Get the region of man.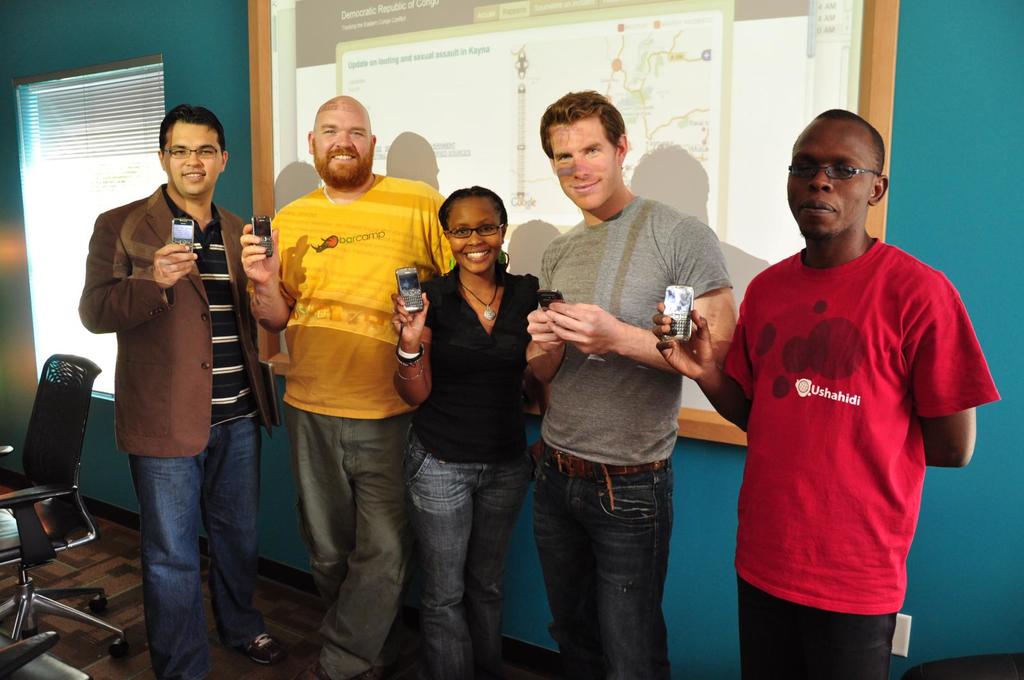
522,90,740,679.
